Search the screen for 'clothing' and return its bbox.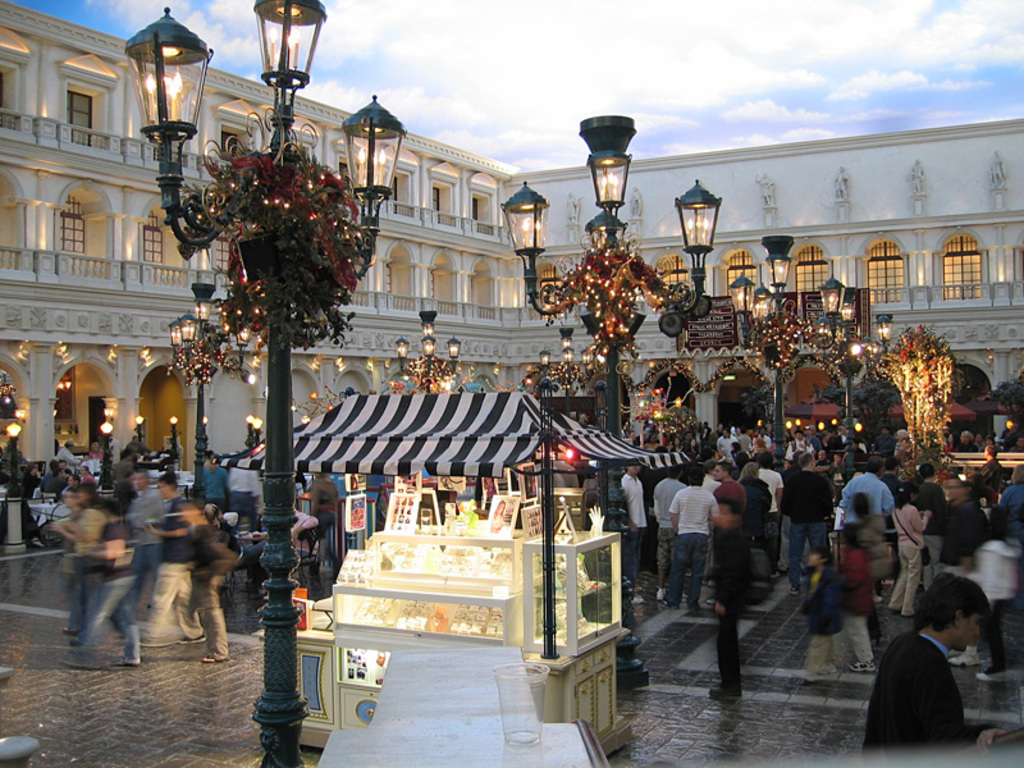
Found: locate(242, 504, 323, 567).
